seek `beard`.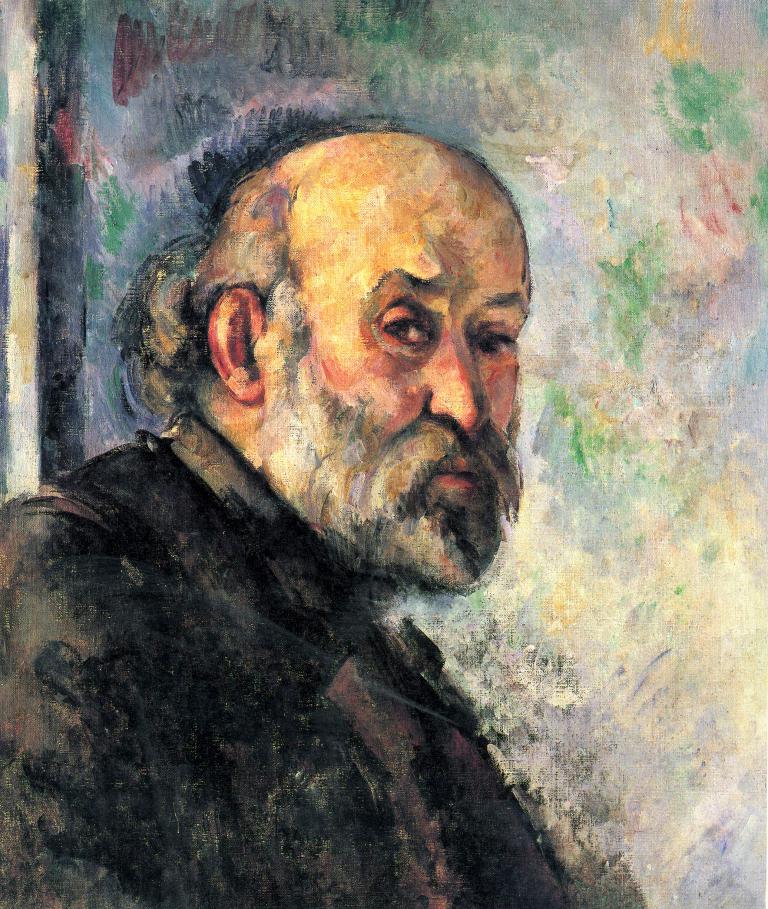
locate(217, 294, 517, 619).
